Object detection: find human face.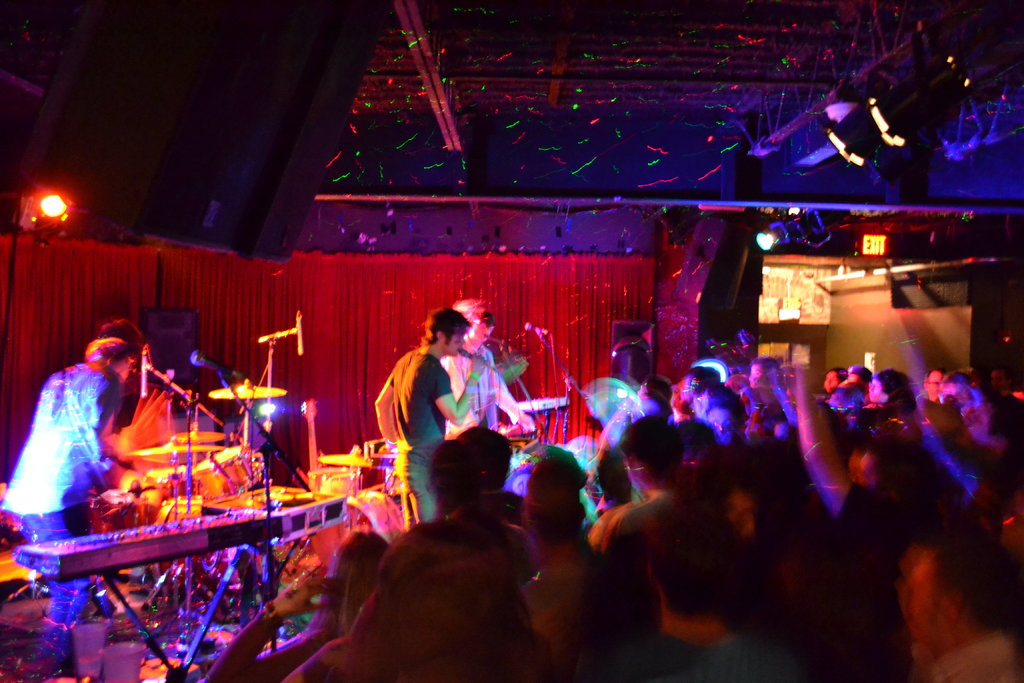
pyautogui.locateOnScreen(988, 371, 1005, 390).
